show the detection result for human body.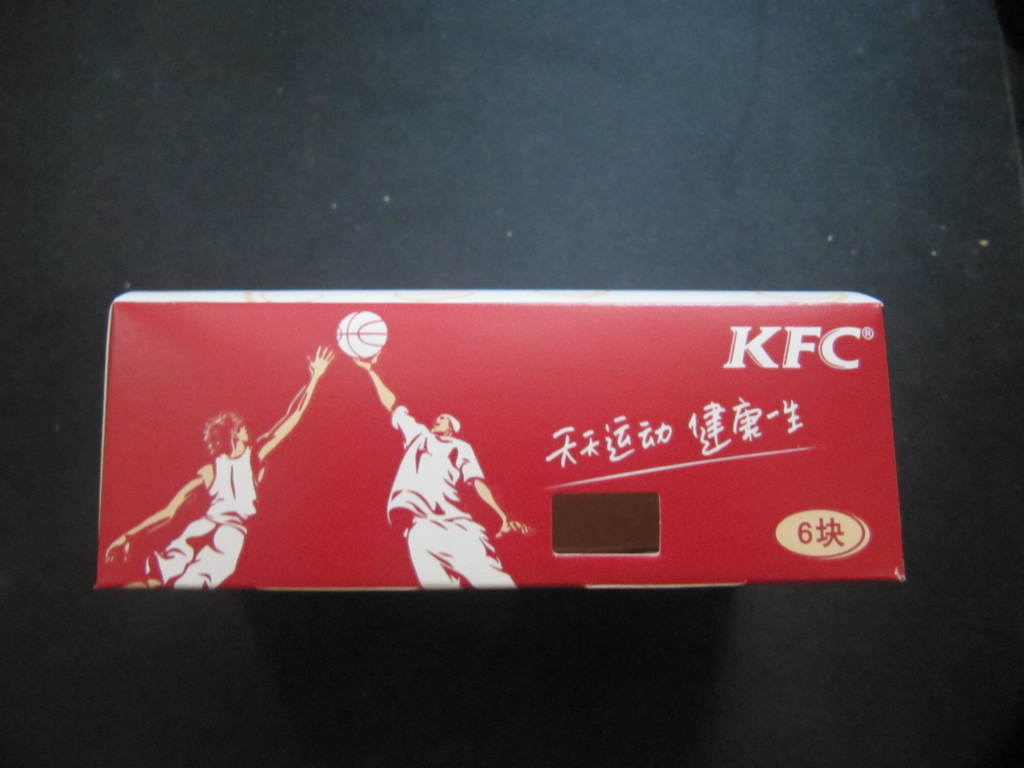
x1=357, y1=351, x2=537, y2=593.
